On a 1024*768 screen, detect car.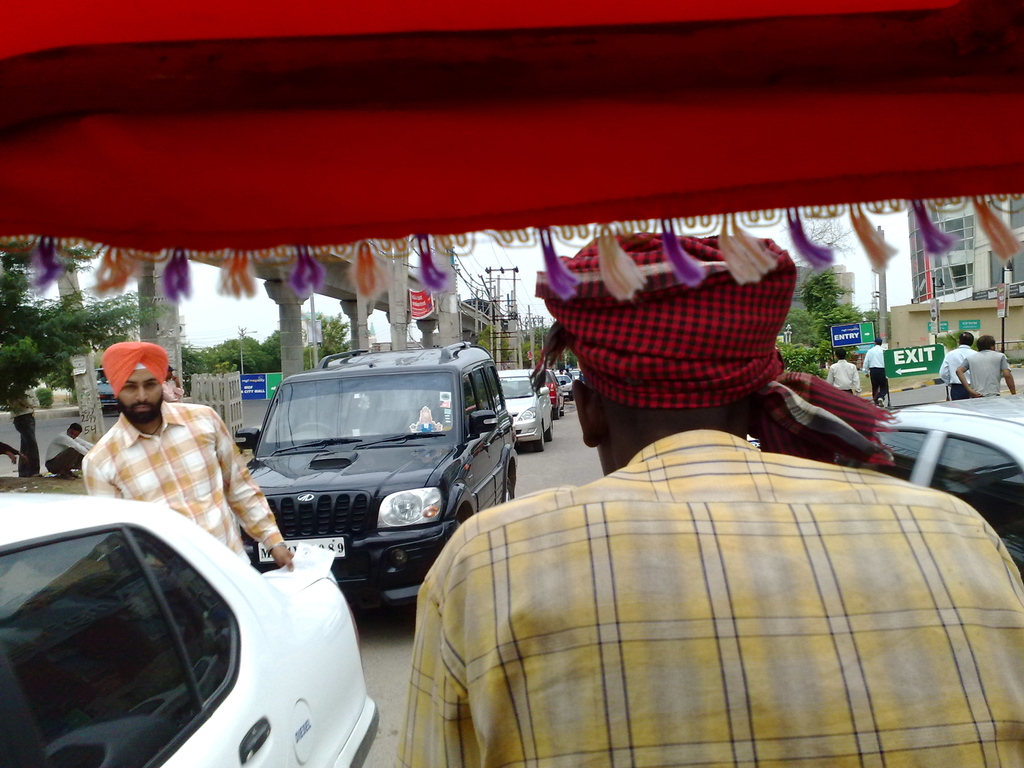
[x1=1, y1=497, x2=357, y2=767].
